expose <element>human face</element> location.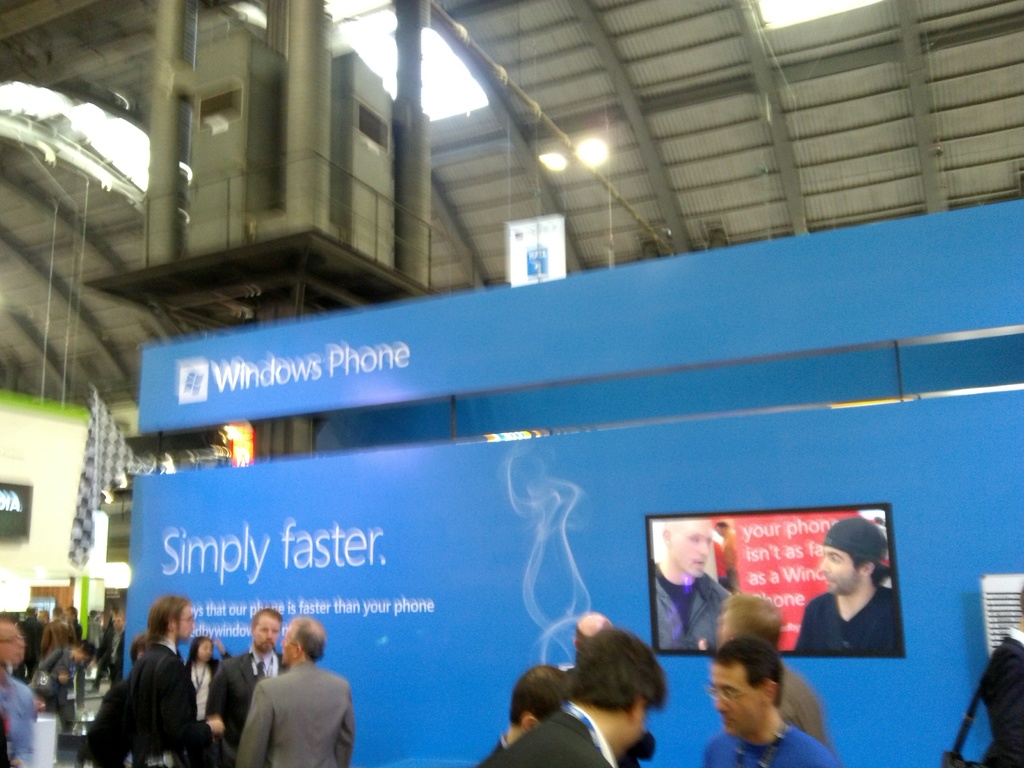
Exposed at 175:605:195:637.
